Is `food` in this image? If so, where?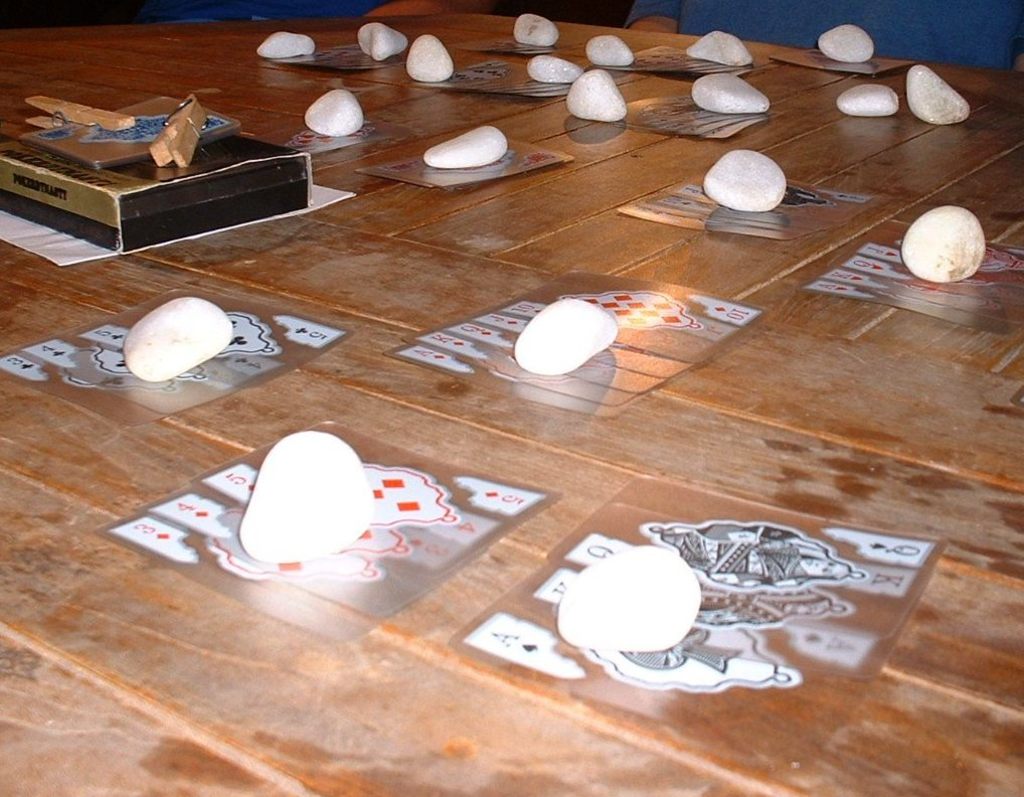
Yes, at region(721, 133, 802, 208).
